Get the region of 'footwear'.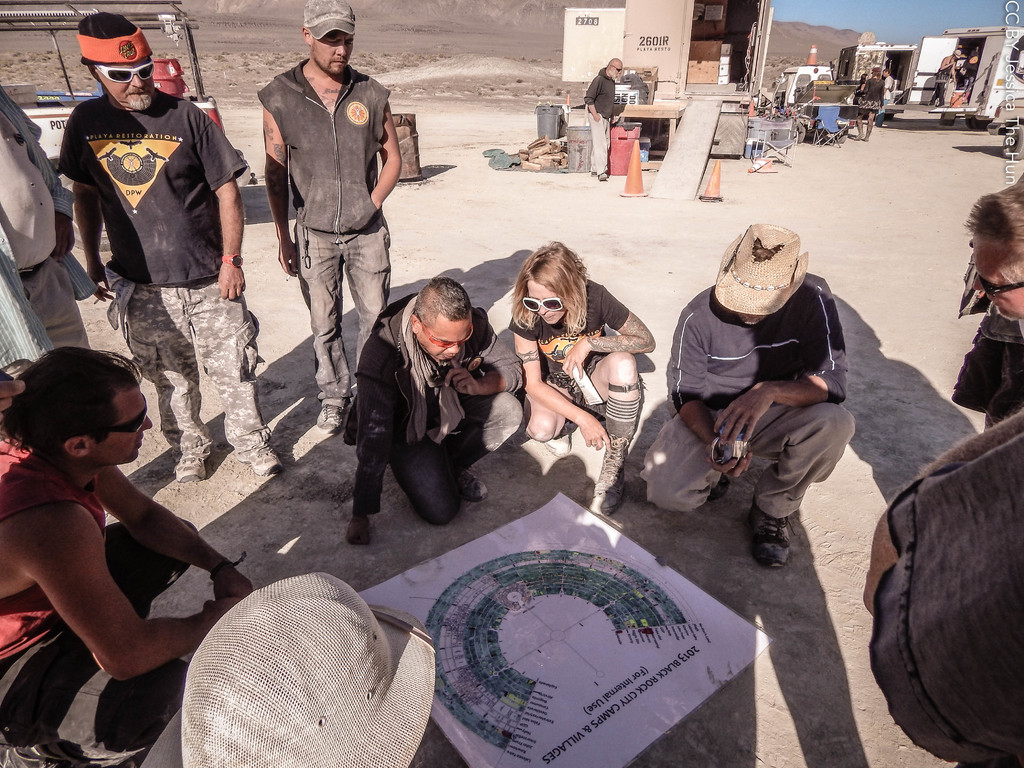
locate(236, 442, 287, 477).
